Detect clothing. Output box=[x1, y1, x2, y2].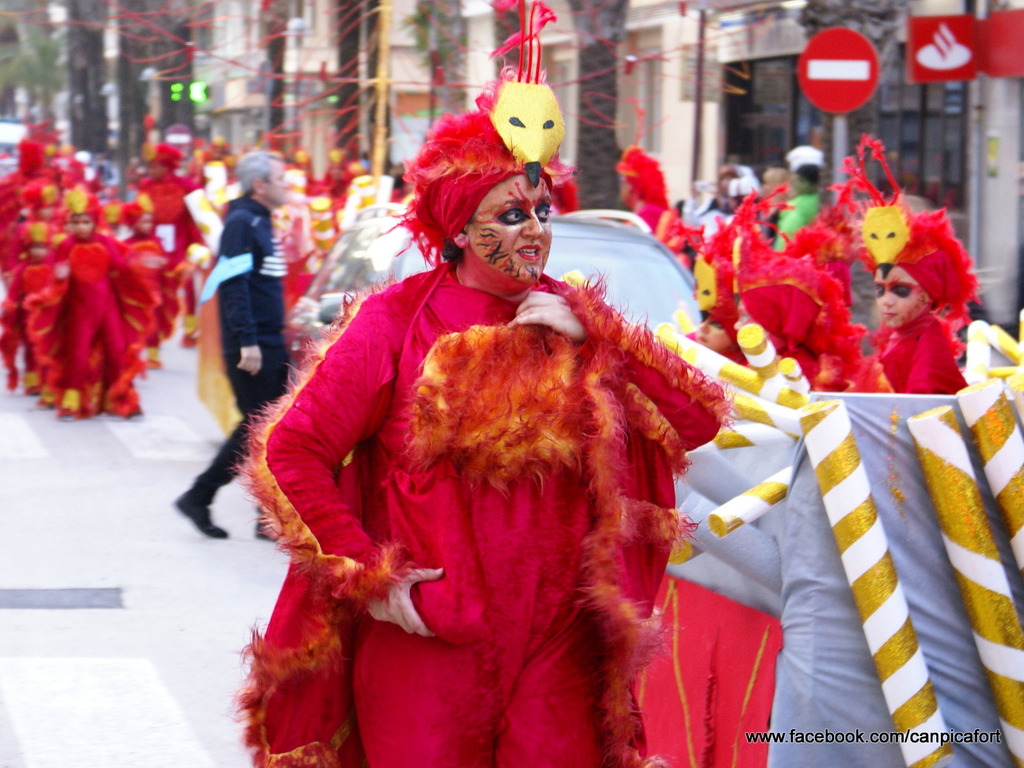
box=[185, 198, 292, 533].
